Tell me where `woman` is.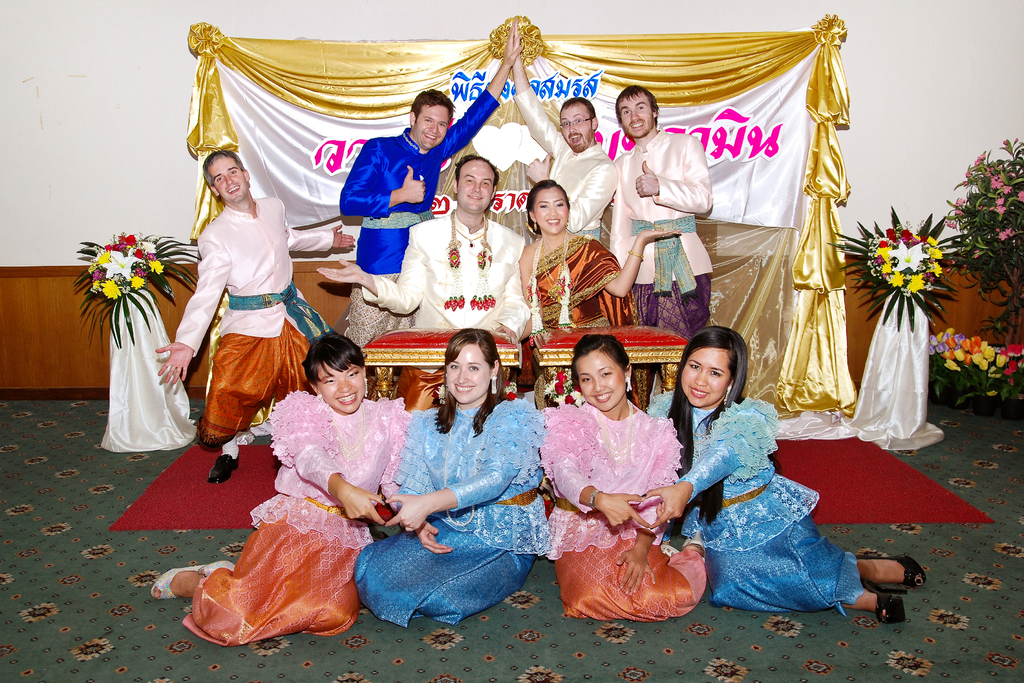
`woman` is at 545:327:714:646.
